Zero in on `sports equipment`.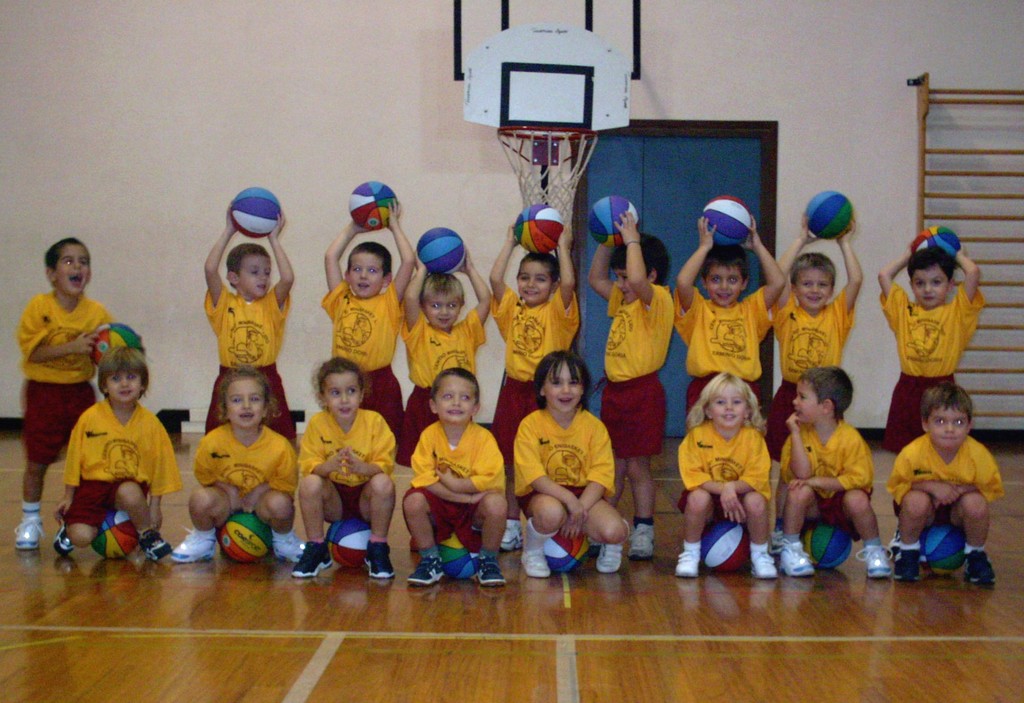
Zeroed in: [499,517,527,550].
